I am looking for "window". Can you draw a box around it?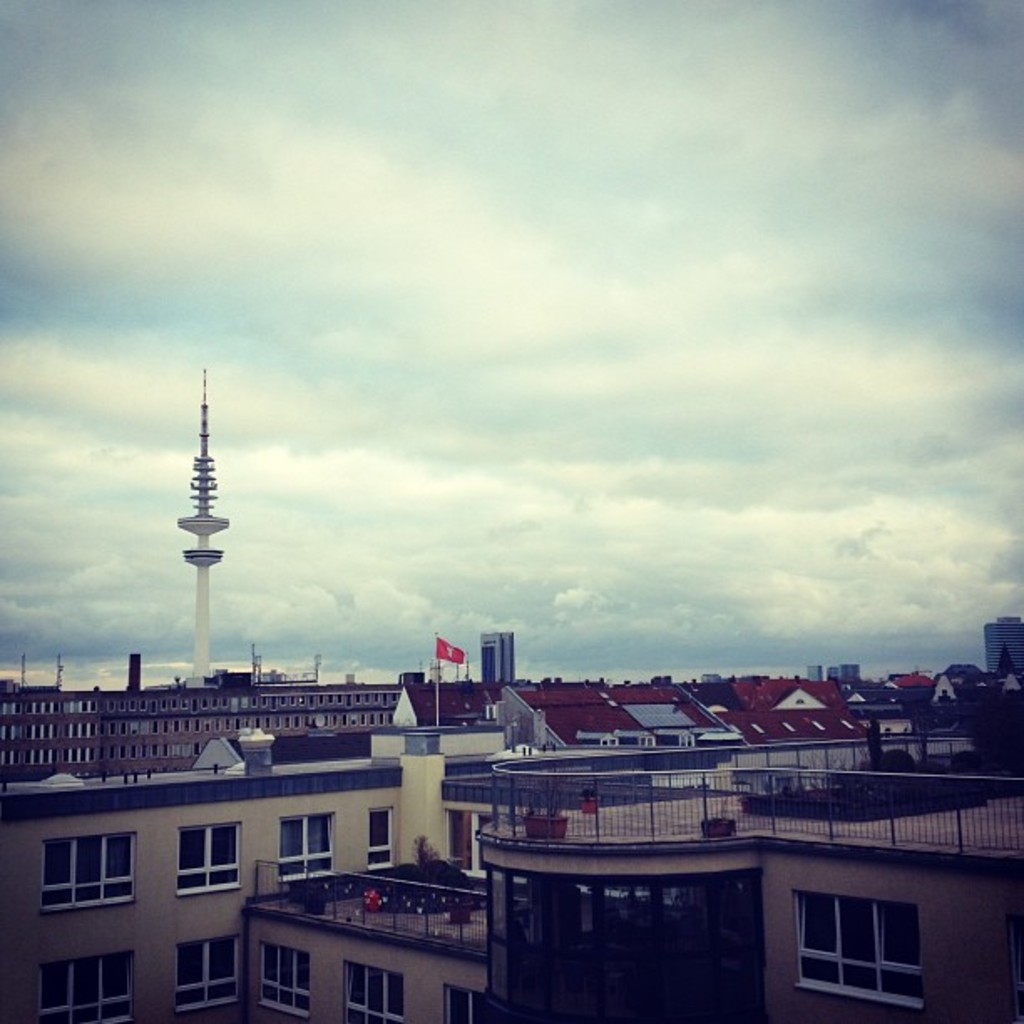
Sure, the bounding box is bbox=(378, 806, 400, 862).
